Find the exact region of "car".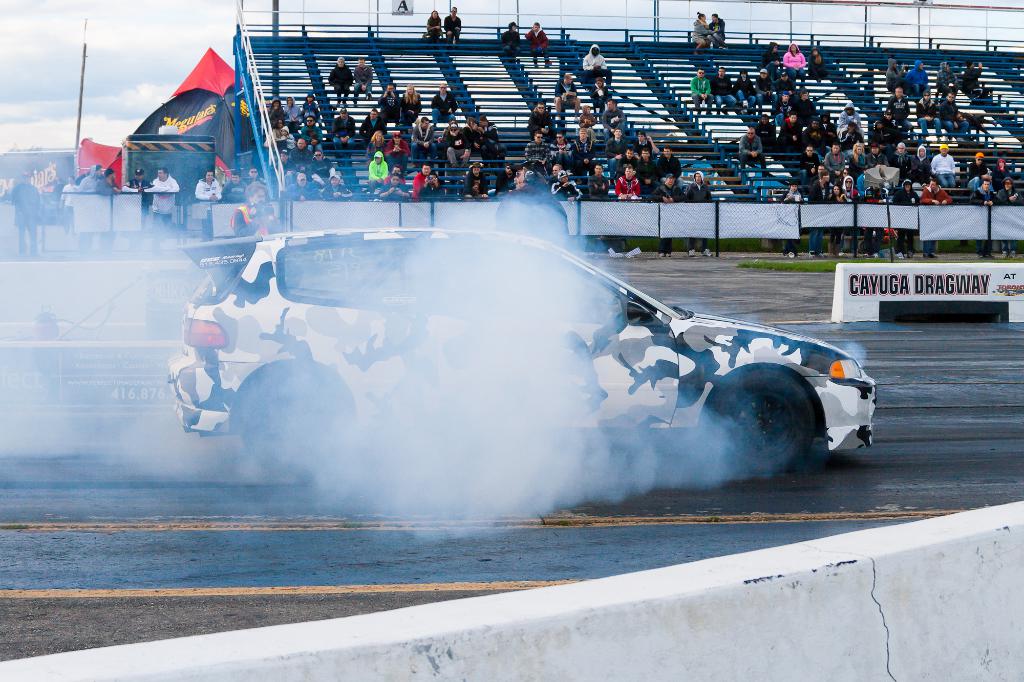
Exact region: x1=99 y1=202 x2=885 y2=511.
